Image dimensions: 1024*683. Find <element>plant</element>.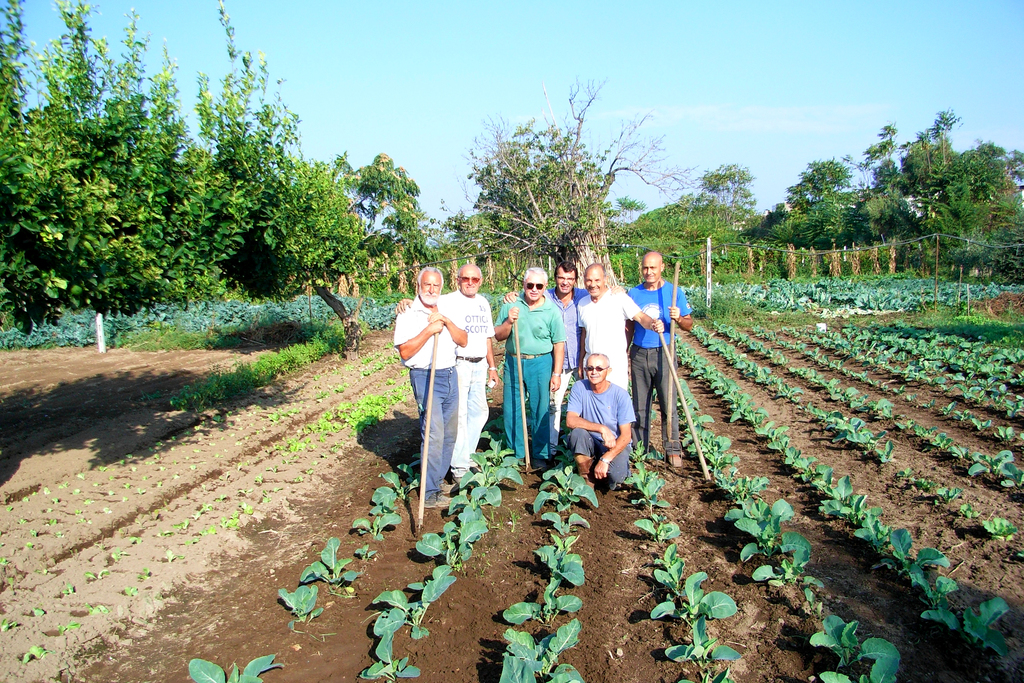
56:614:83:633.
